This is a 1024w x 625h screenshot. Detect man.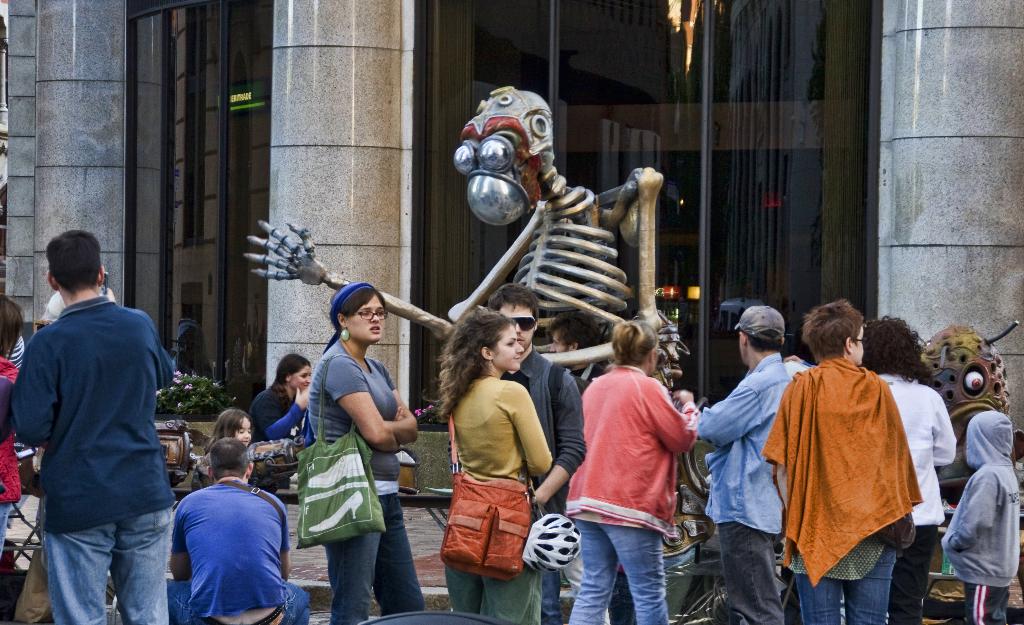
box=[166, 440, 310, 624].
